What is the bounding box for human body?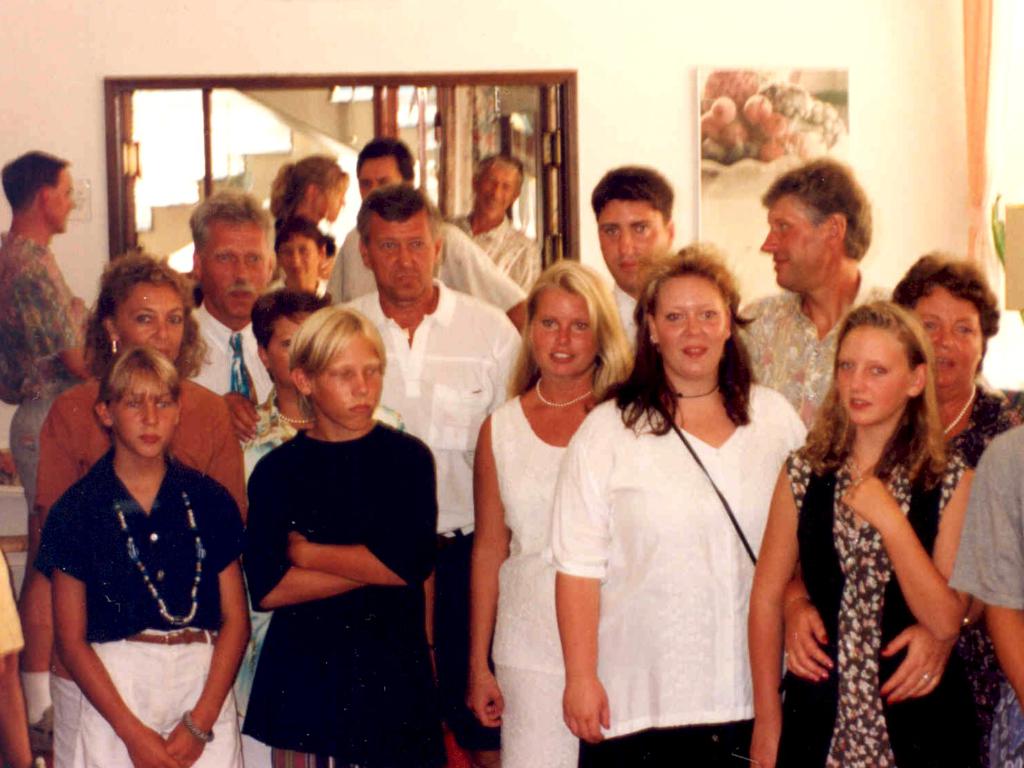
42/373/245/767.
